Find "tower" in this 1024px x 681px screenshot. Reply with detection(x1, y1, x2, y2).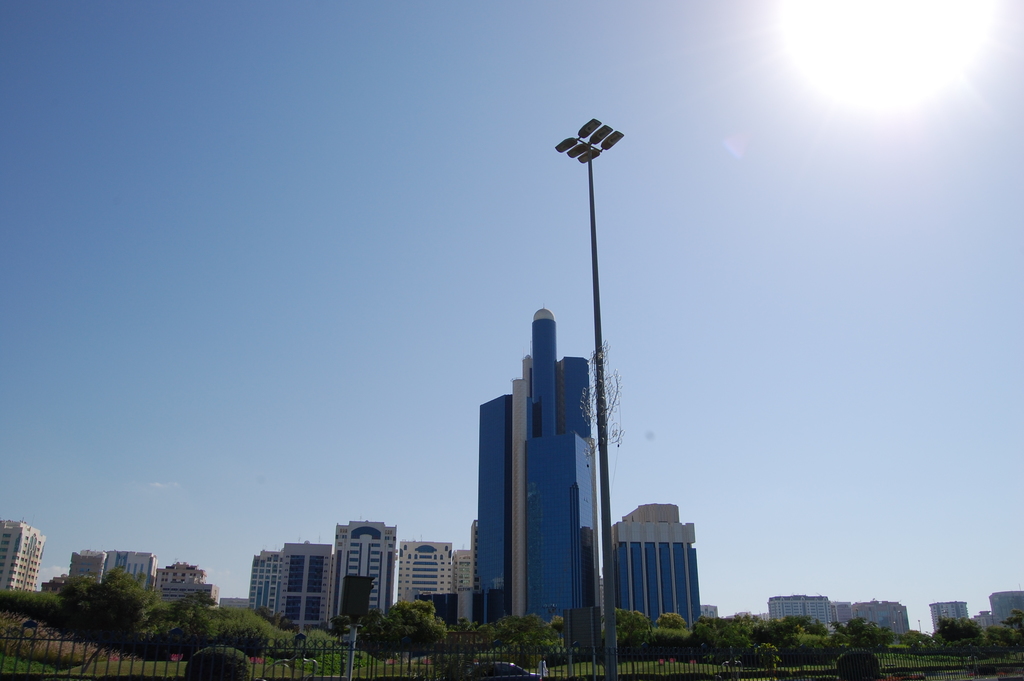
detection(616, 501, 708, 636).
